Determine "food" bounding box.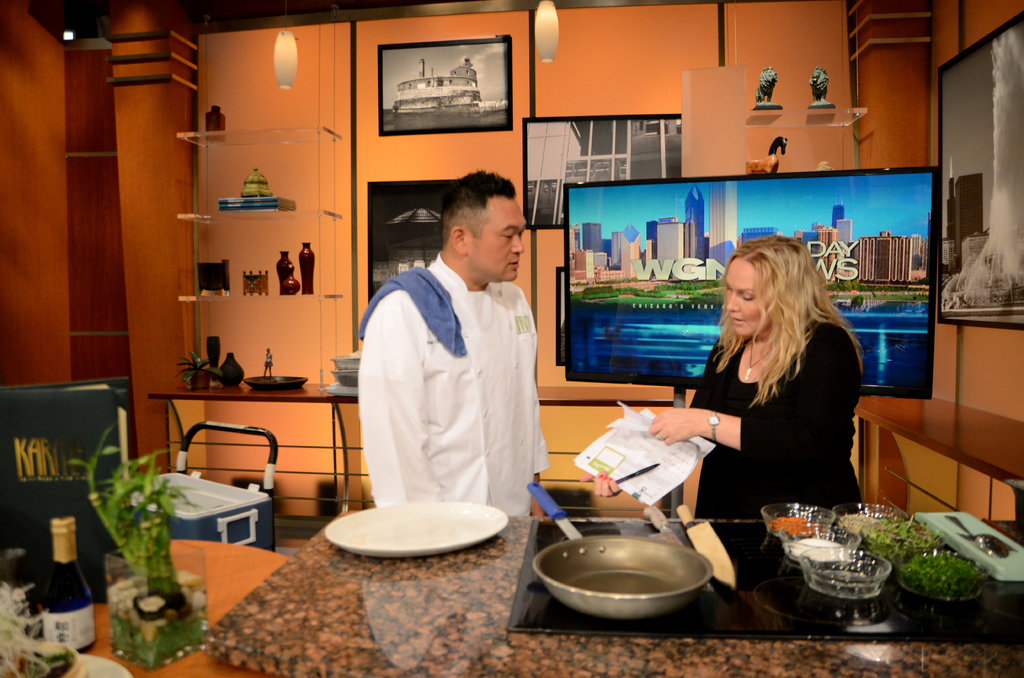
Determined: region(771, 513, 825, 537).
